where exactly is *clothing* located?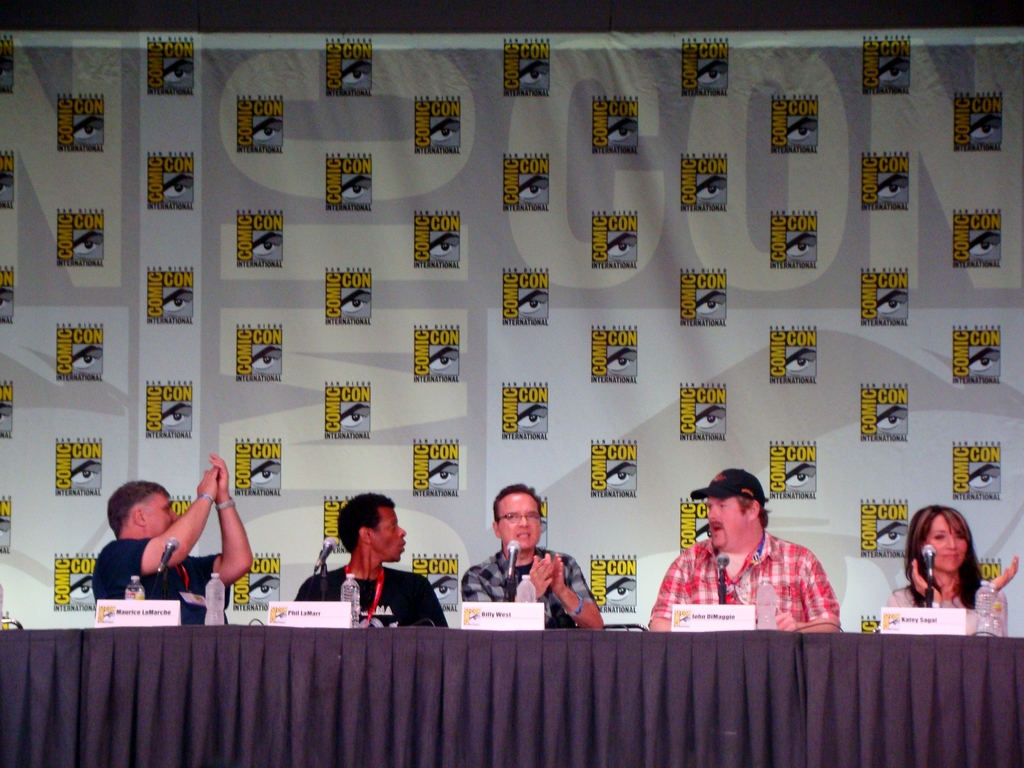
Its bounding box is BBox(296, 565, 450, 628).
